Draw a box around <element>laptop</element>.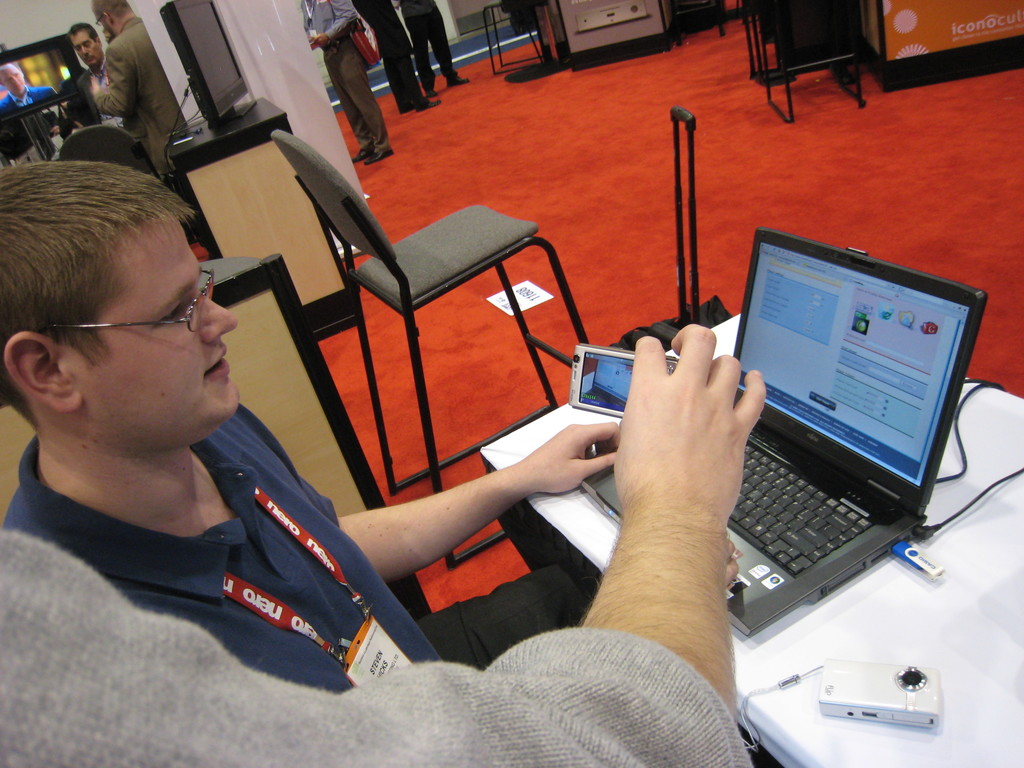
(left=628, top=255, right=971, bottom=635).
